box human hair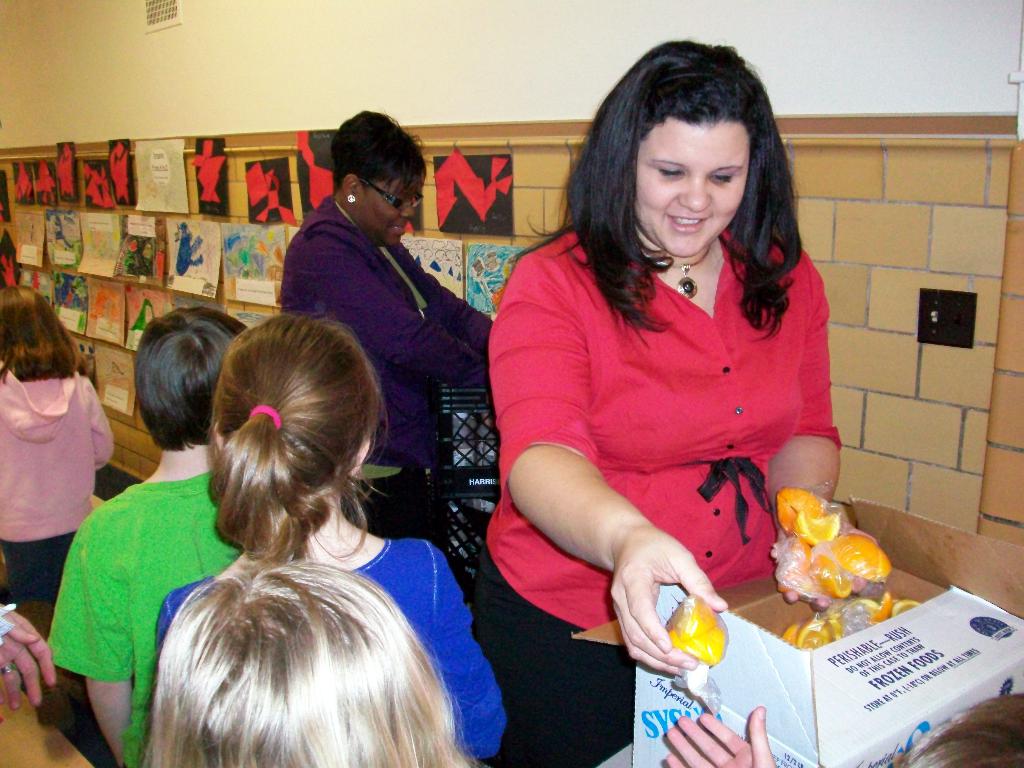
<box>330,109,427,198</box>
